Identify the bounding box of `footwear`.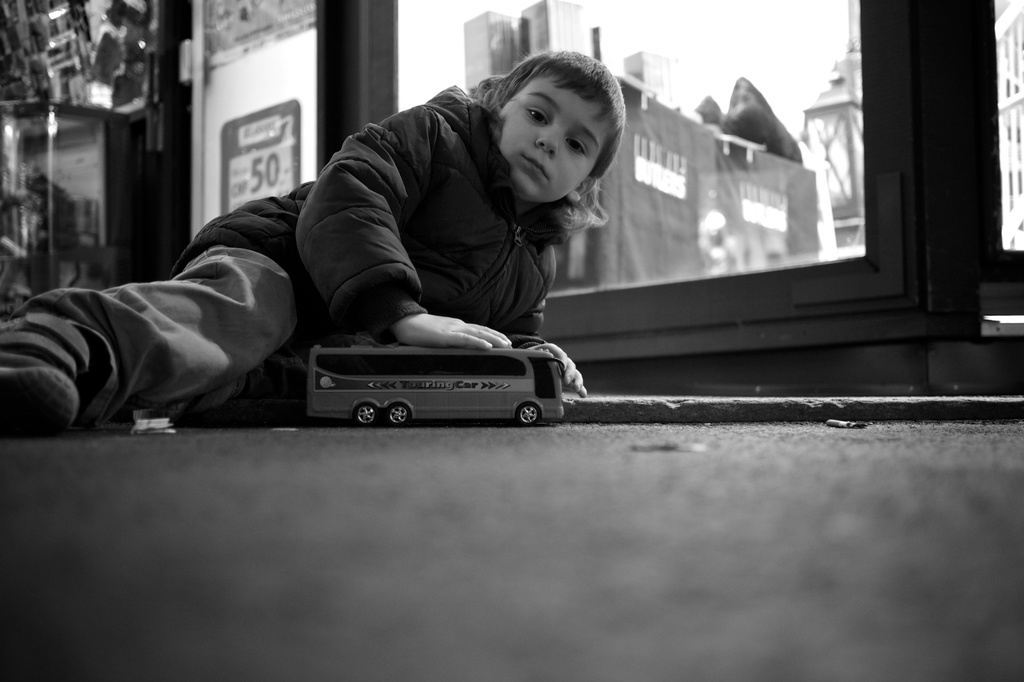
(left=0, top=349, right=74, bottom=426).
